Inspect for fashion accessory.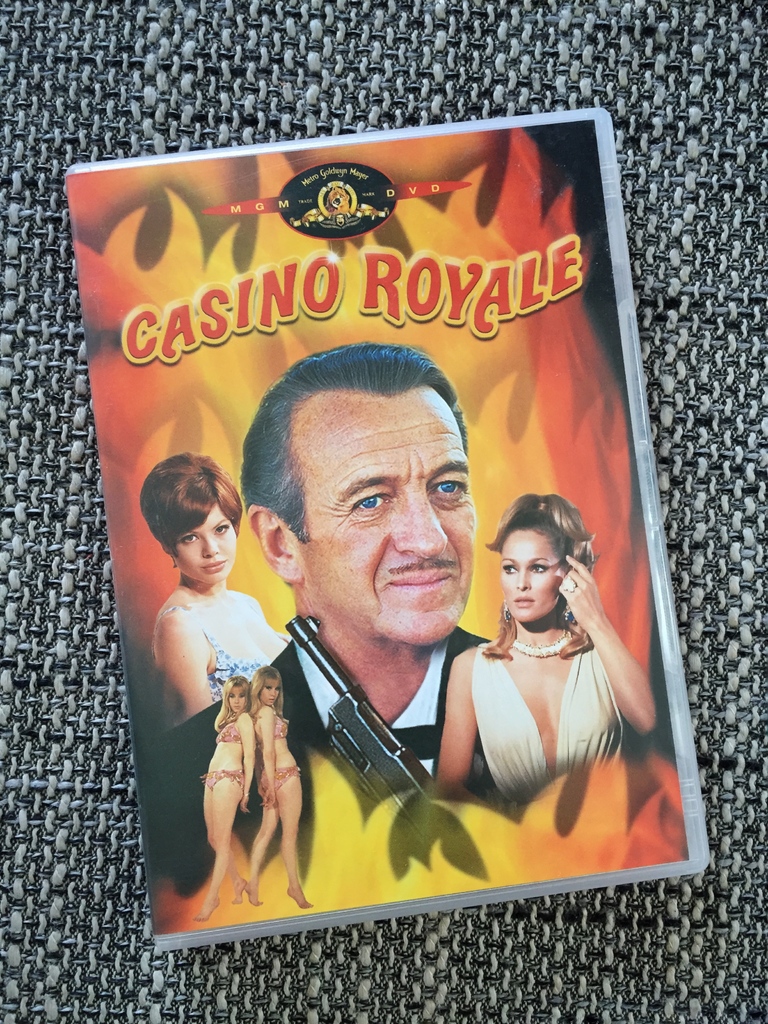
Inspection: detection(559, 578, 580, 597).
